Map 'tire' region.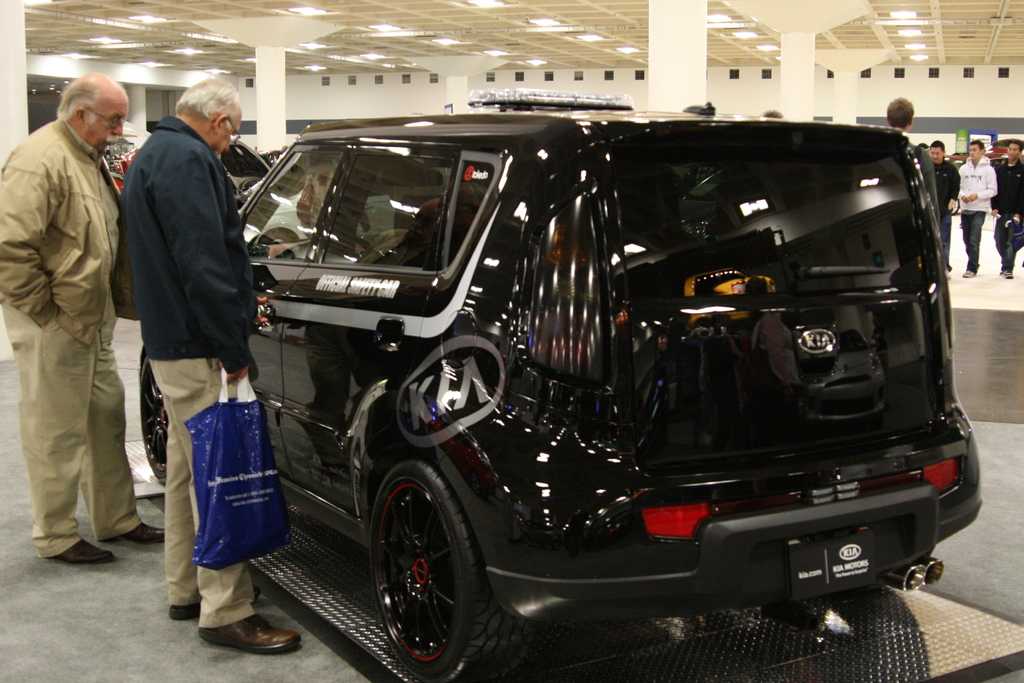
Mapped to 376:448:536:682.
